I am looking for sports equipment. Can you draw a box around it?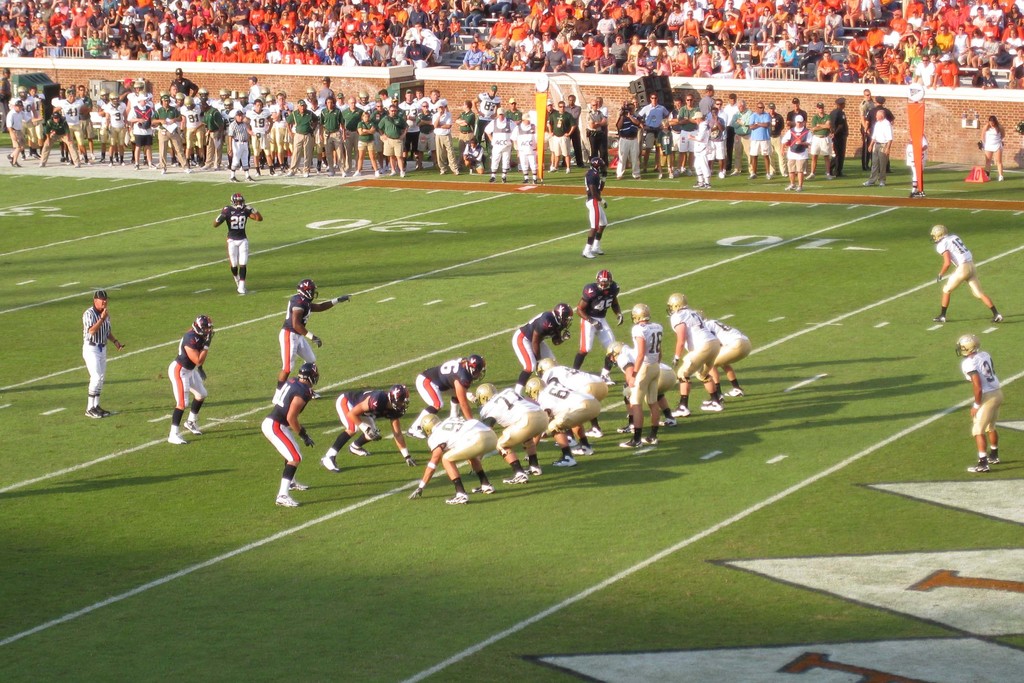
Sure, the bounding box is (left=298, top=431, right=316, bottom=447).
